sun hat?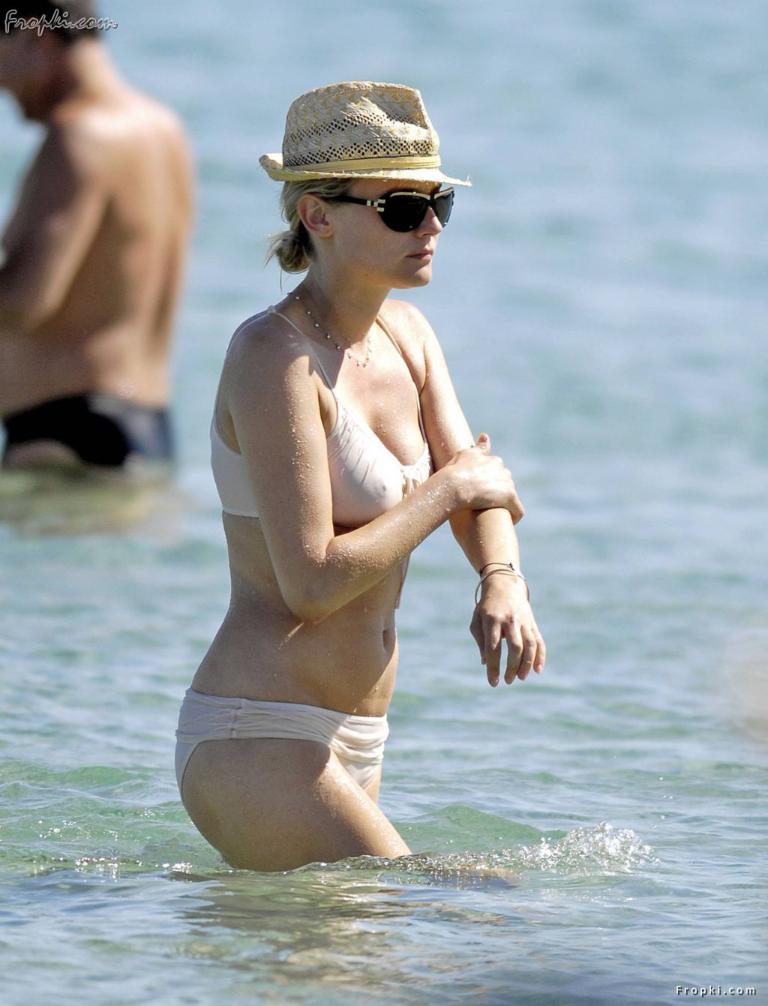
box=[256, 80, 474, 201]
